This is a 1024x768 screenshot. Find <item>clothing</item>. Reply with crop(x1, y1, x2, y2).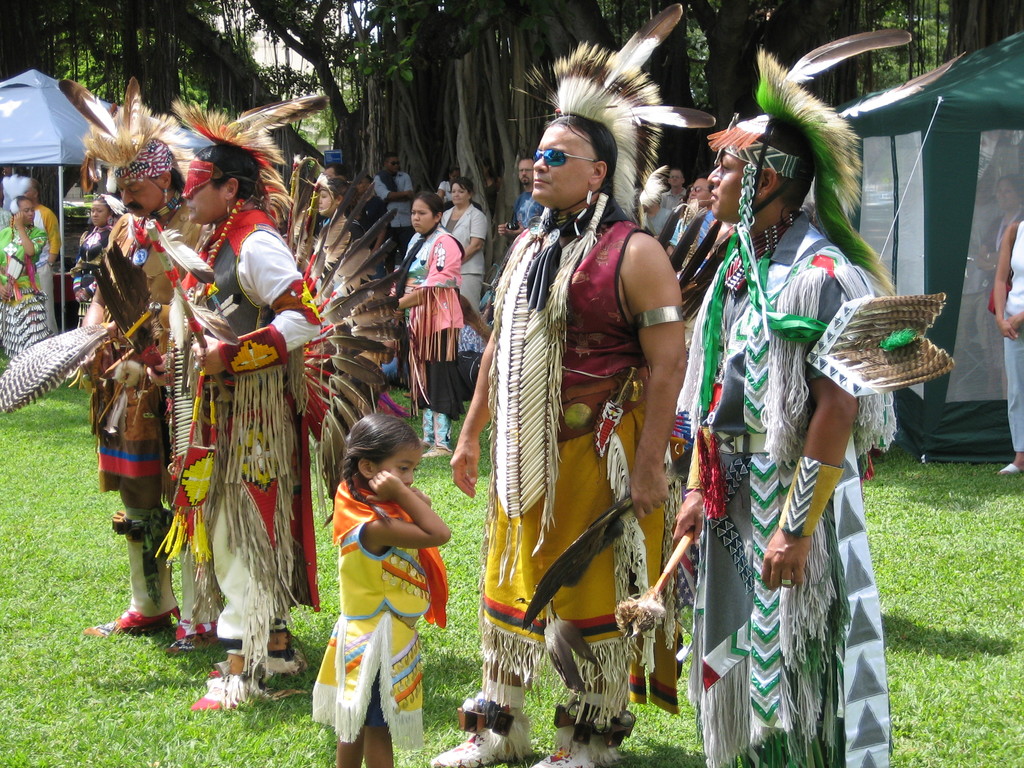
crop(674, 216, 899, 468).
